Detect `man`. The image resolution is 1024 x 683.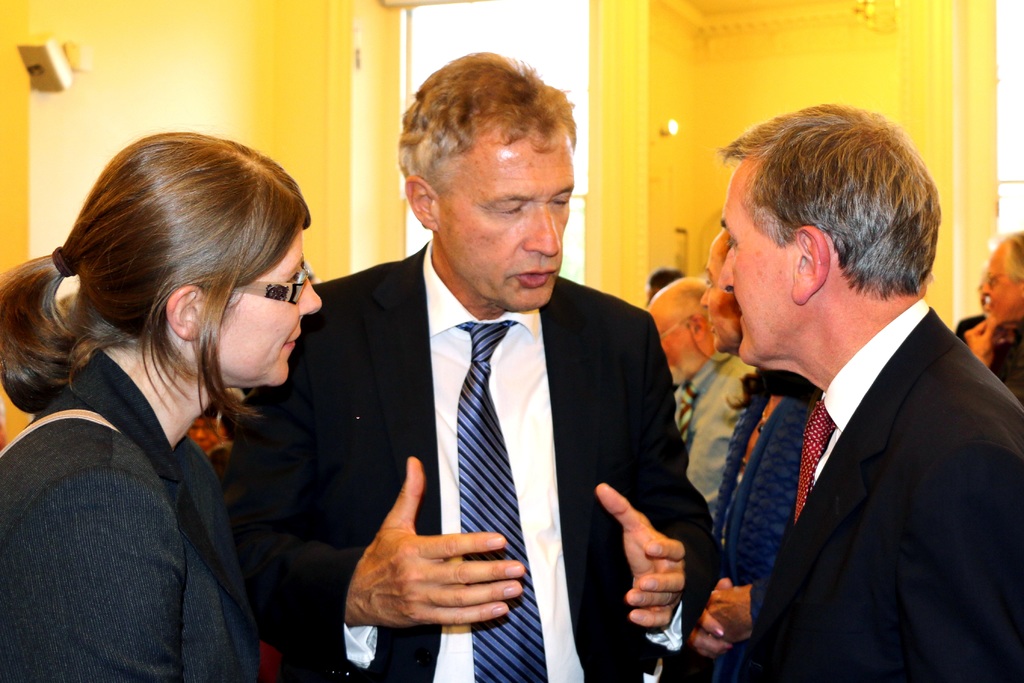
[221,50,717,682].
